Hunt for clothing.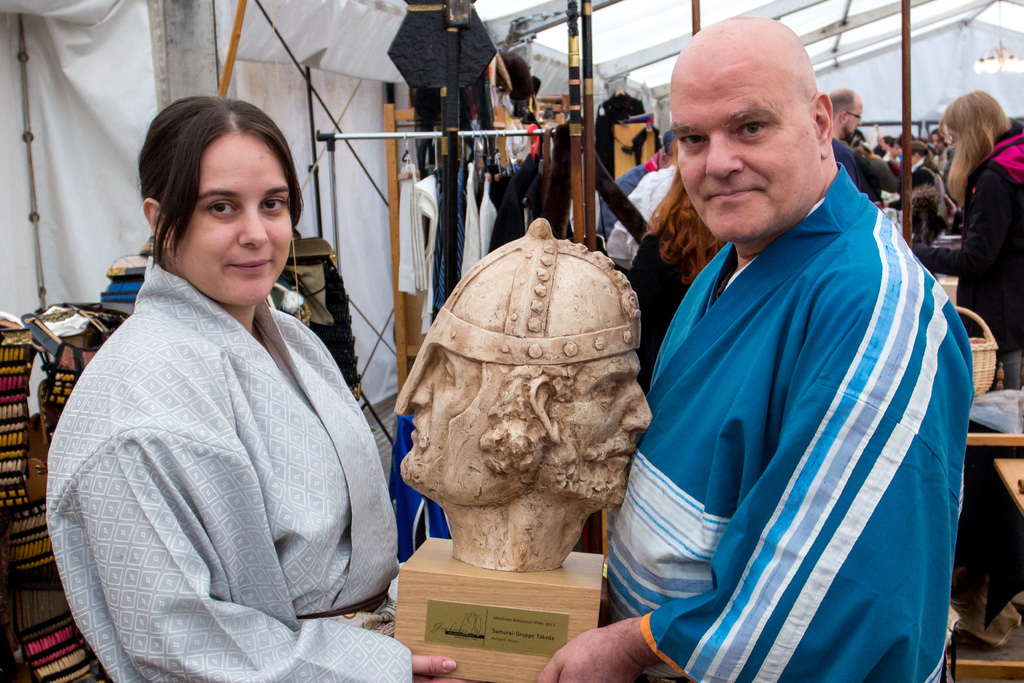
Hunted down at [left=830, top=136, right=880, bottom=202].
